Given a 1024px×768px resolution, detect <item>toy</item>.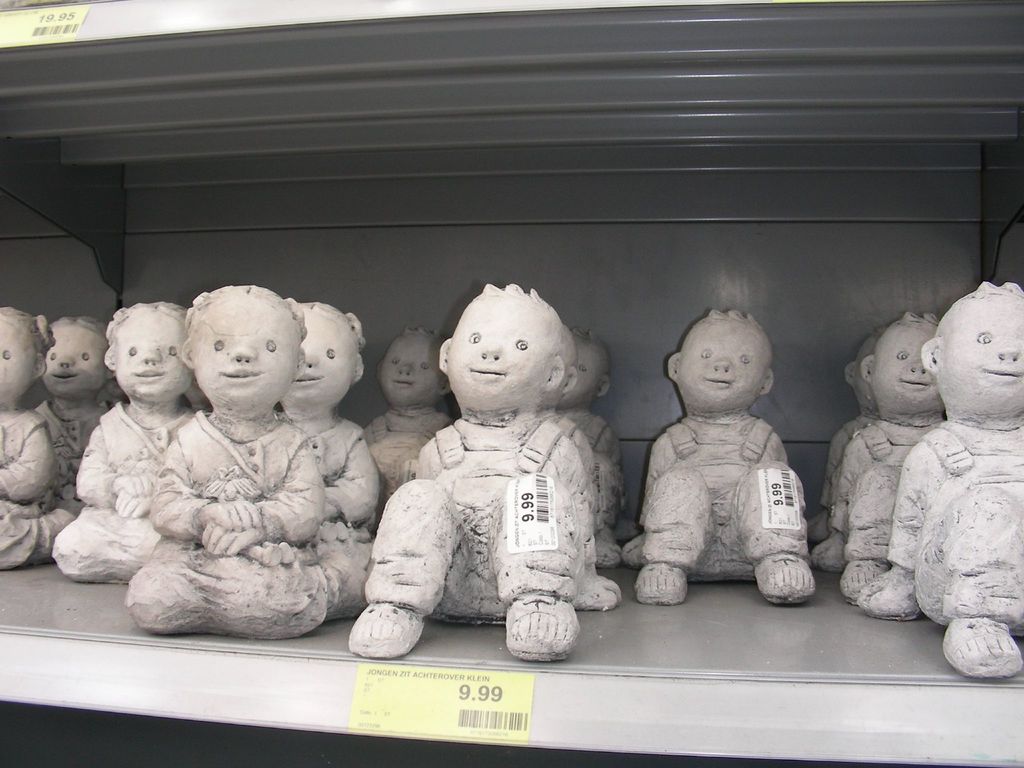
[95,378,125,412].
